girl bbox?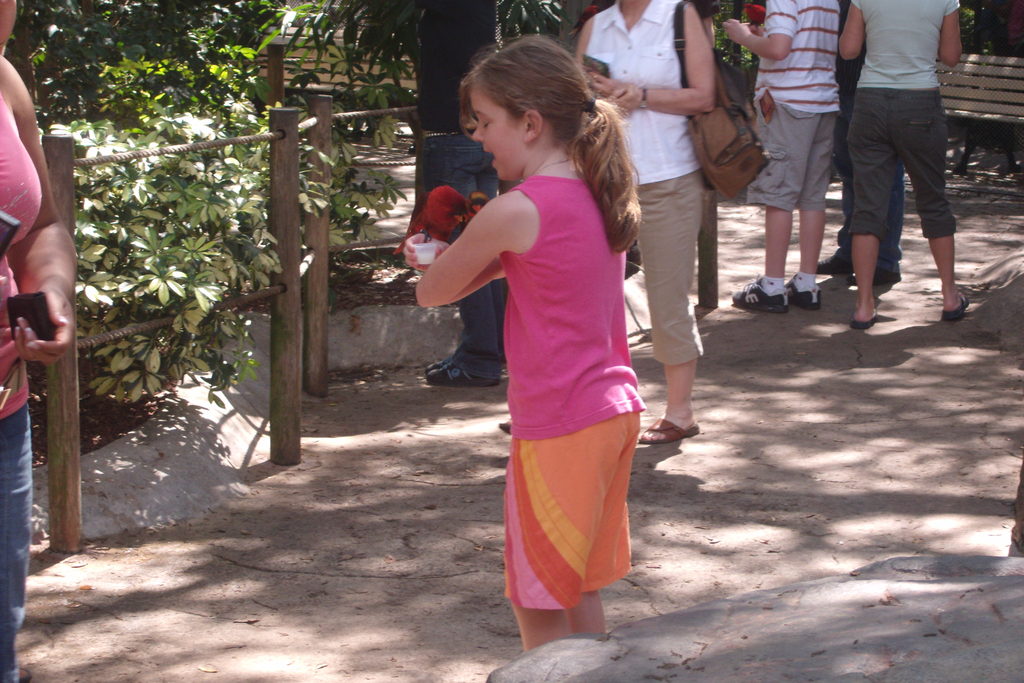
[x1=402, y1=33, x2=645, y2=644]
